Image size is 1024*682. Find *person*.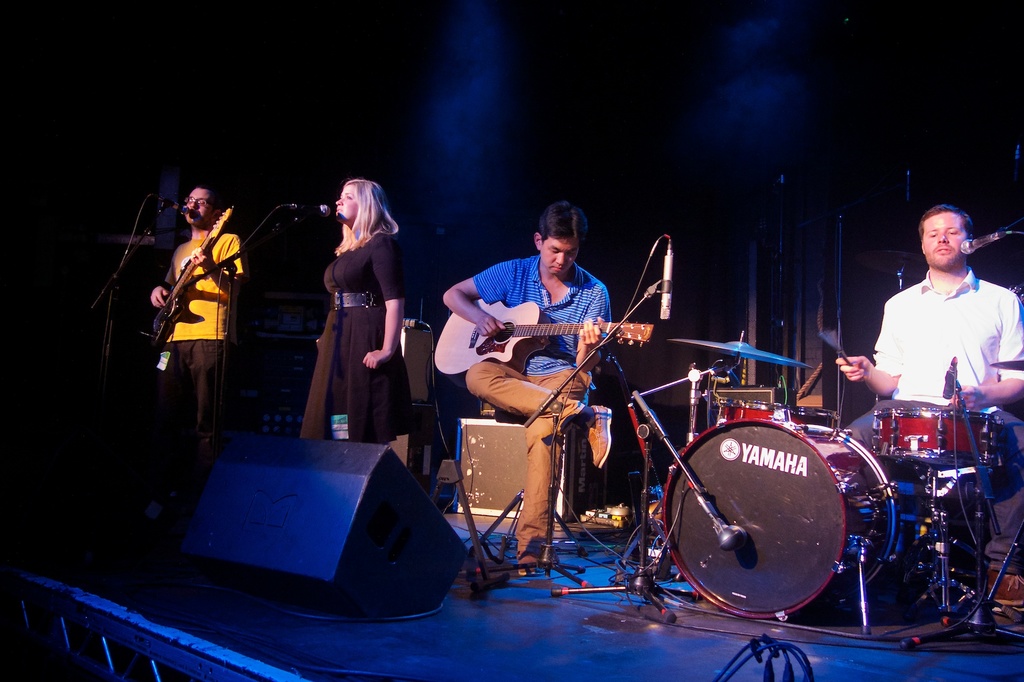
{"left": 302, "top": 172, "right": 416, "bottom": 452}.
